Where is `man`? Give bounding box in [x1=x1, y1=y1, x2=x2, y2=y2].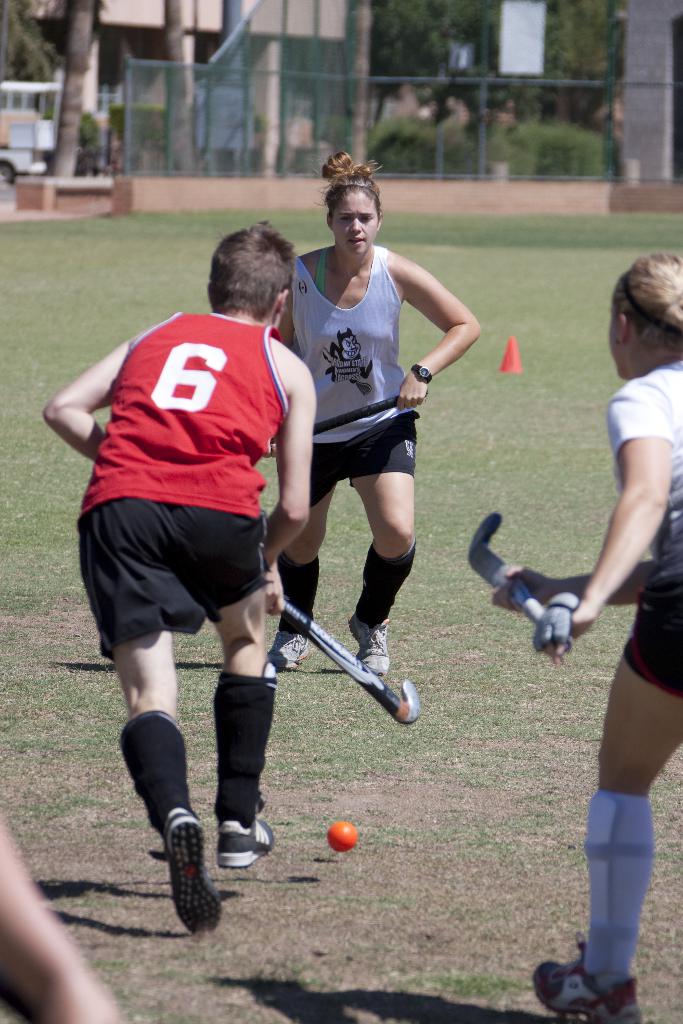
[x1=37, y1=225, x2=315, y2=948].
